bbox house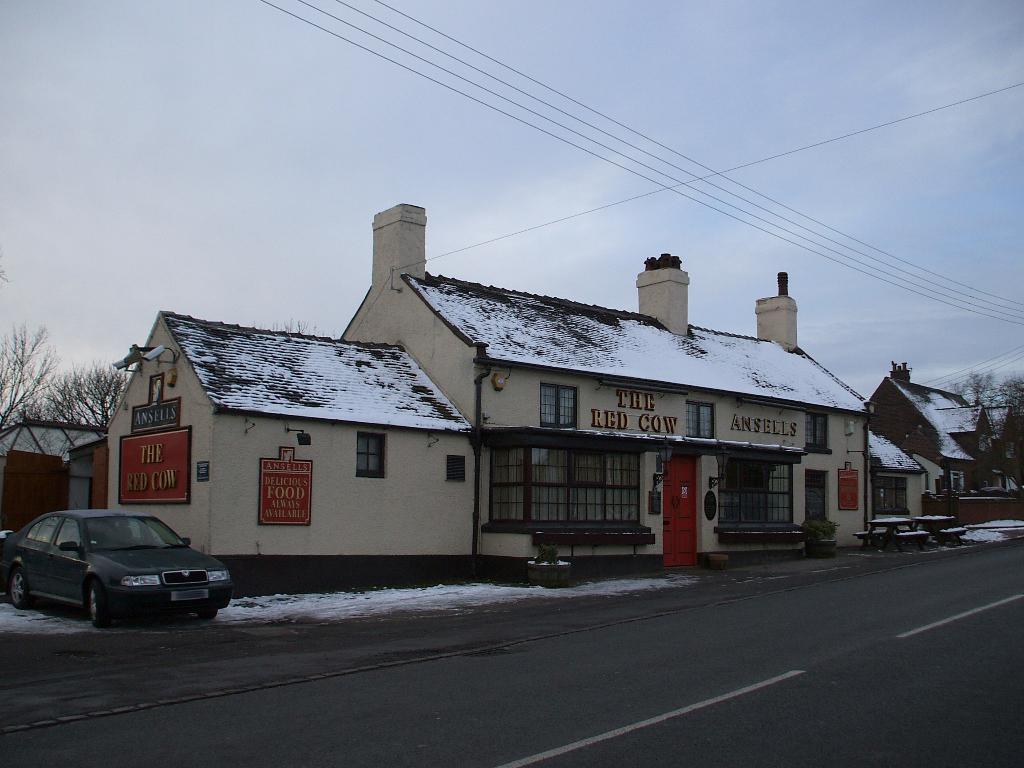
863, 421, 924, 528
